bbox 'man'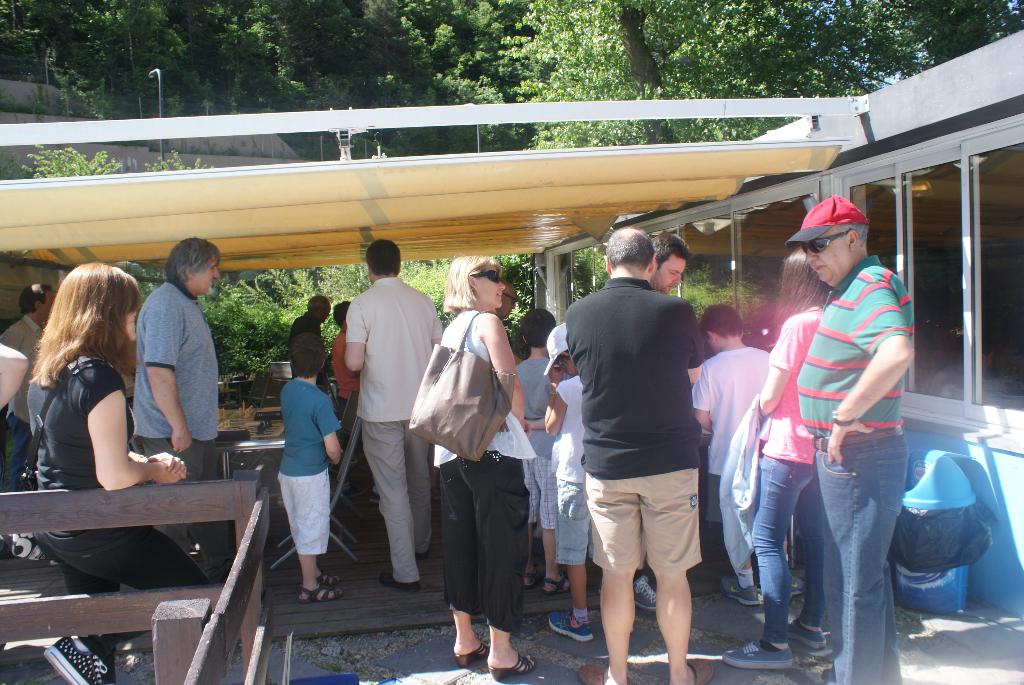
(x1=554, y1=219, x2=727, y2=684)
